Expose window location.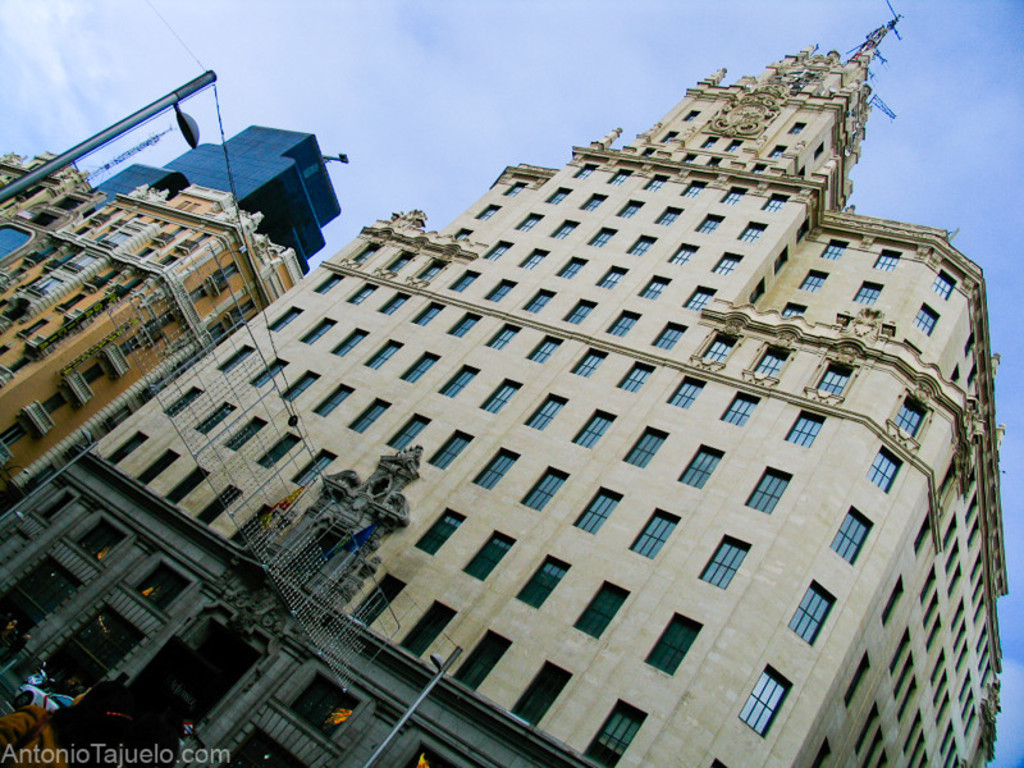
Exposed at locate(465, 440, 527, 493).
